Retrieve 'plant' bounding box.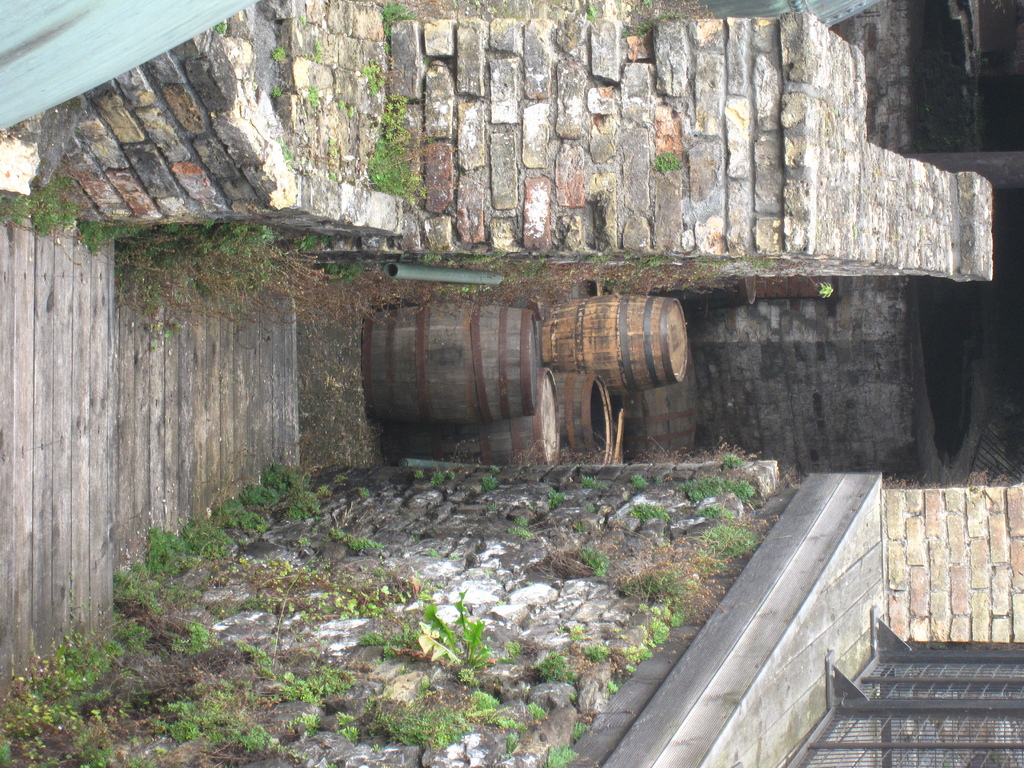
Bounding box: (353, 60, 380, 97).
